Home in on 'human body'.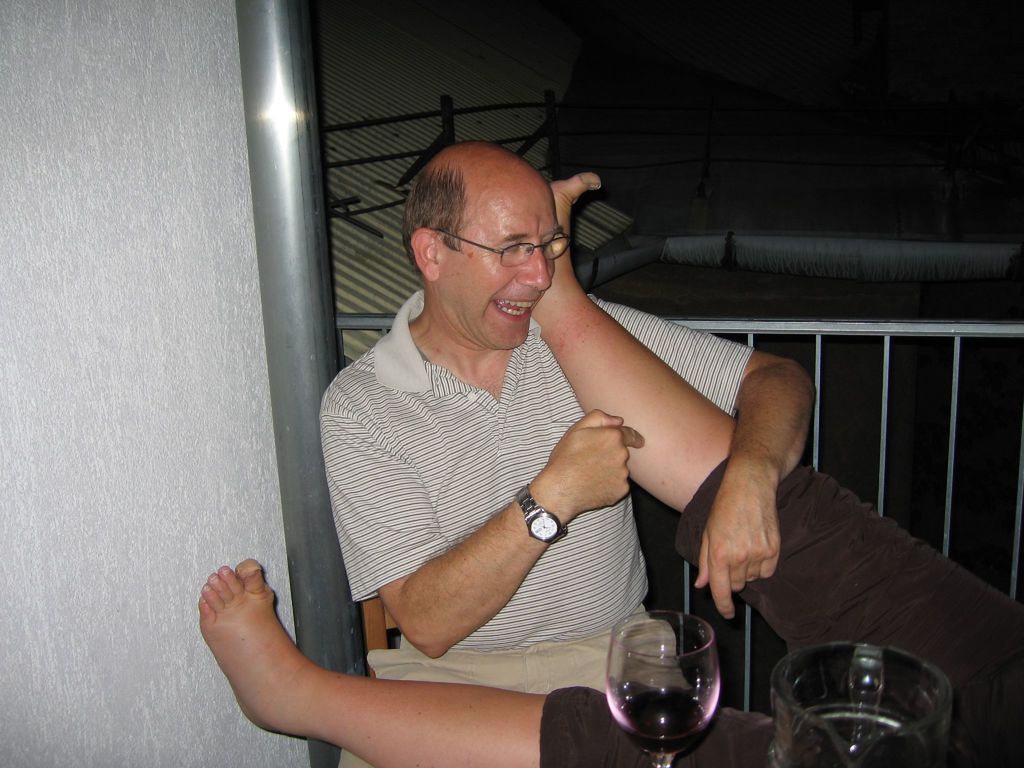
Homed in at detection(310, 131, 814, 767).
